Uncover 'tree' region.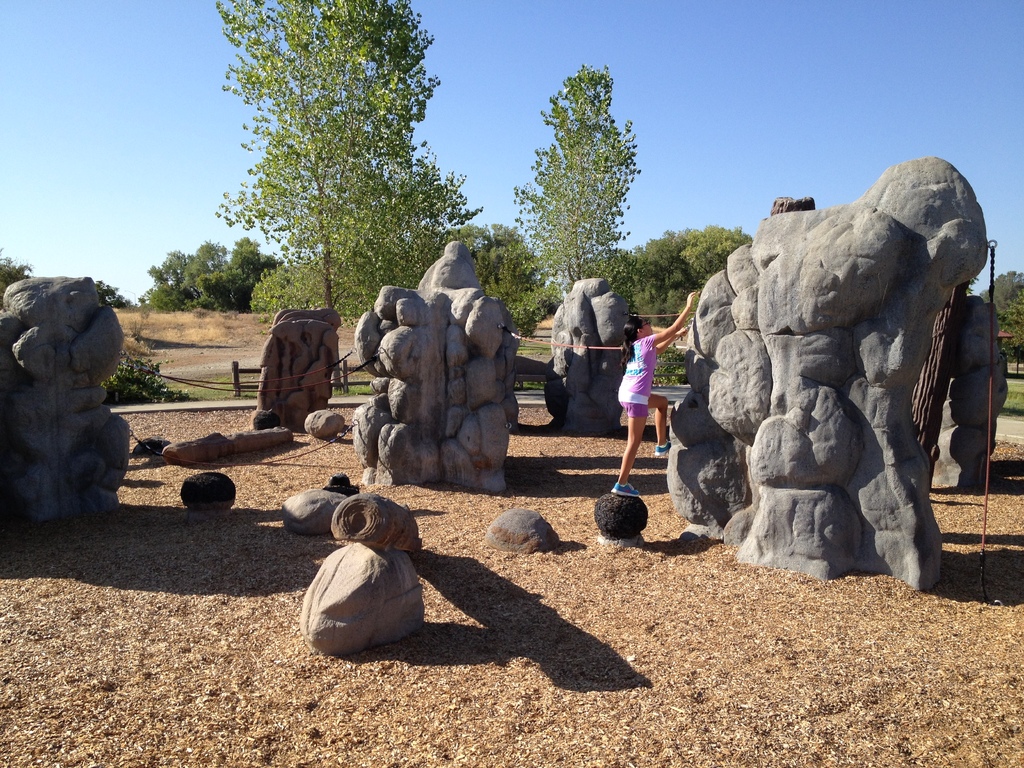
Uncovered: [left=0, top=252, right=35, bottom=288].
